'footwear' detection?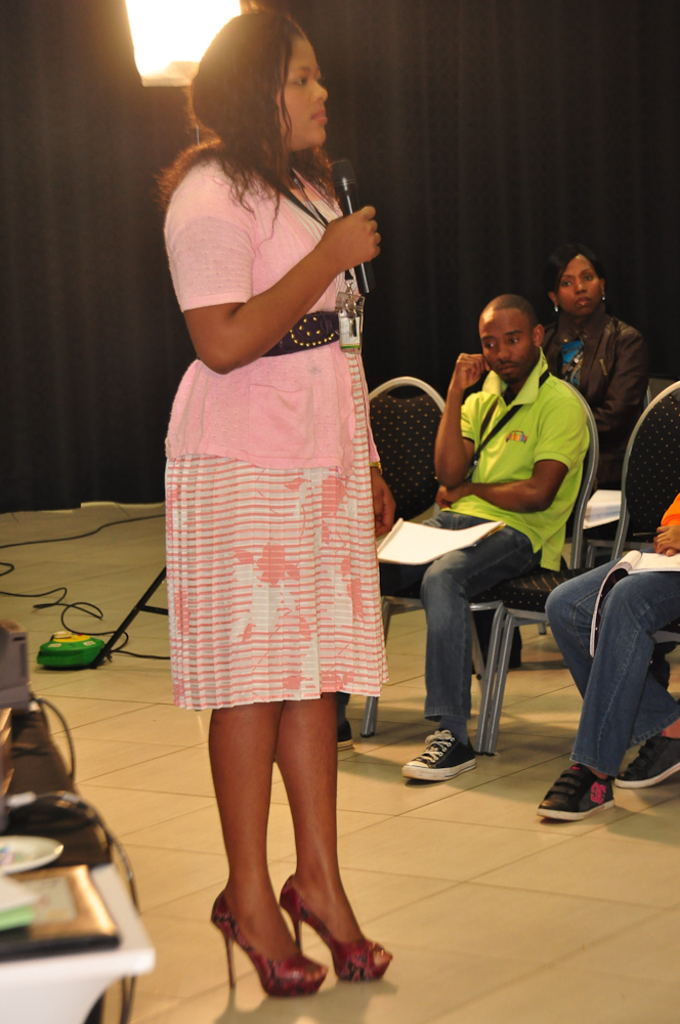
{"left": 557, "top": 769, "right": 632, "bottom": 830}
